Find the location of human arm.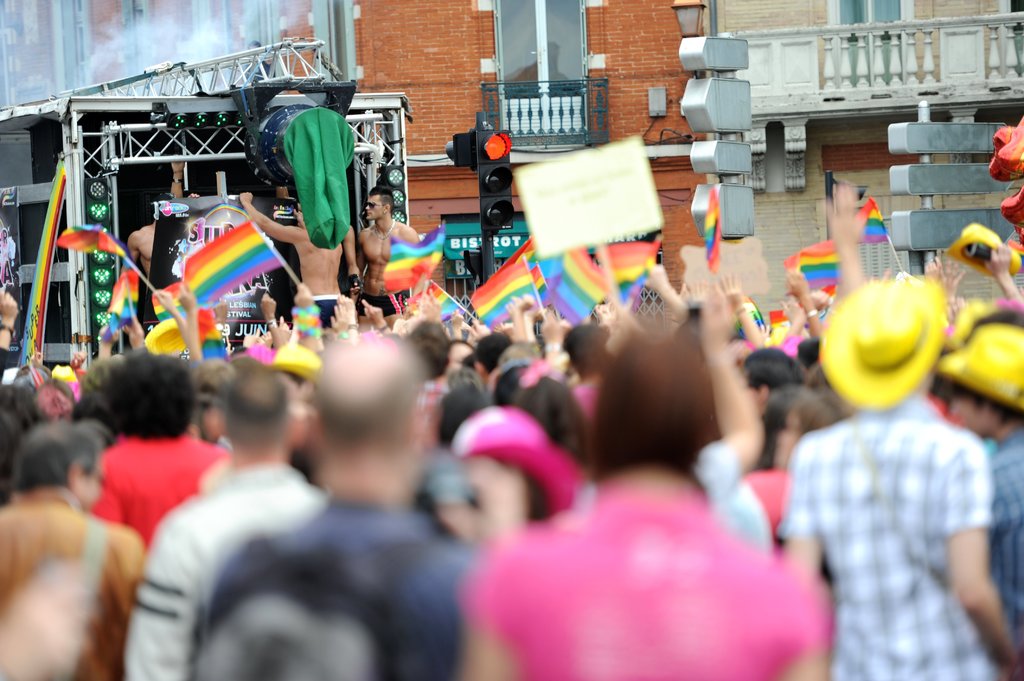
Location: [x1=436, y1=293, x2=572, y2=367].
